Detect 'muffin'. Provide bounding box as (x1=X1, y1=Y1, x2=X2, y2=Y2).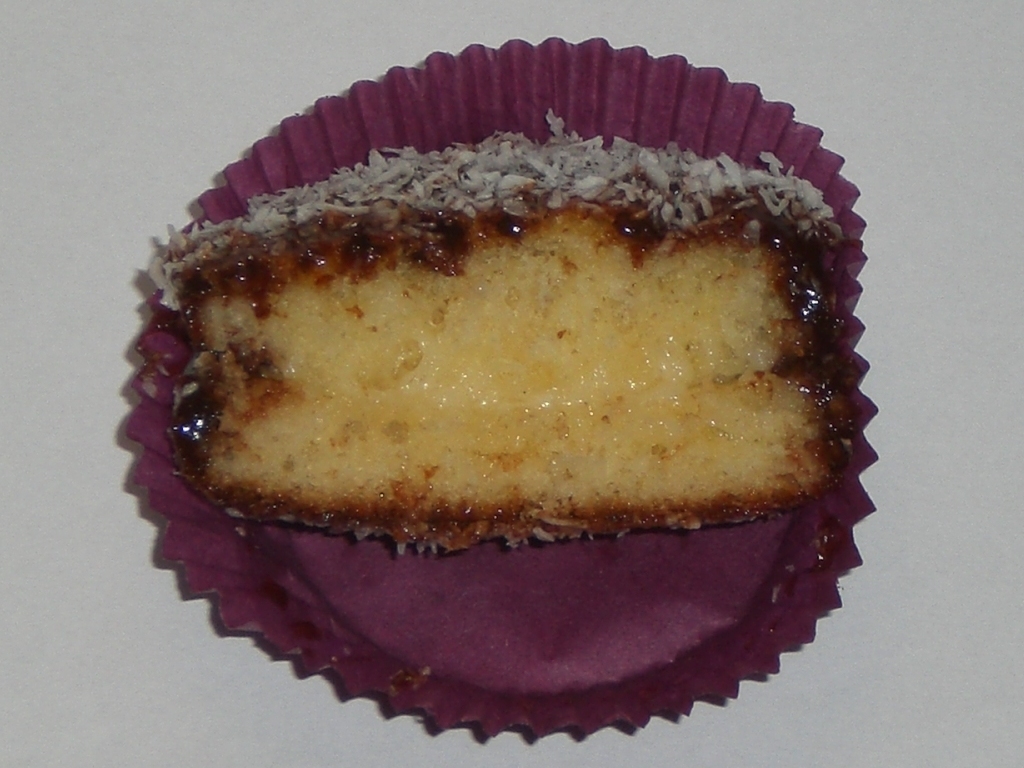
(x1=130, y1=39, x2=868, y2=738).
